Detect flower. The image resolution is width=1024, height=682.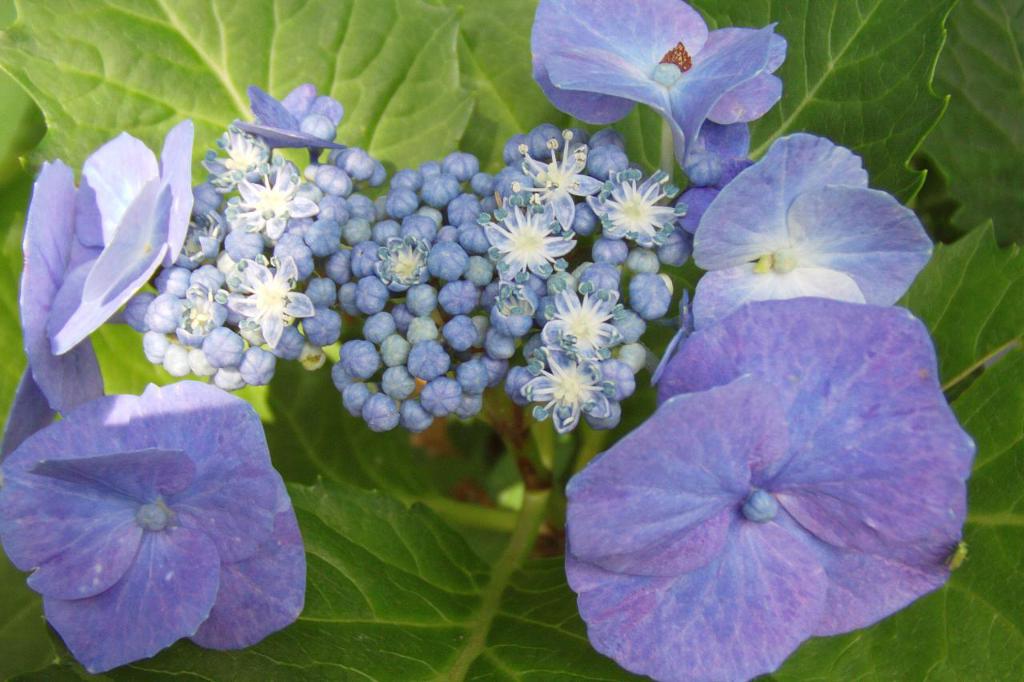
region(518, 137, 589, 225).
